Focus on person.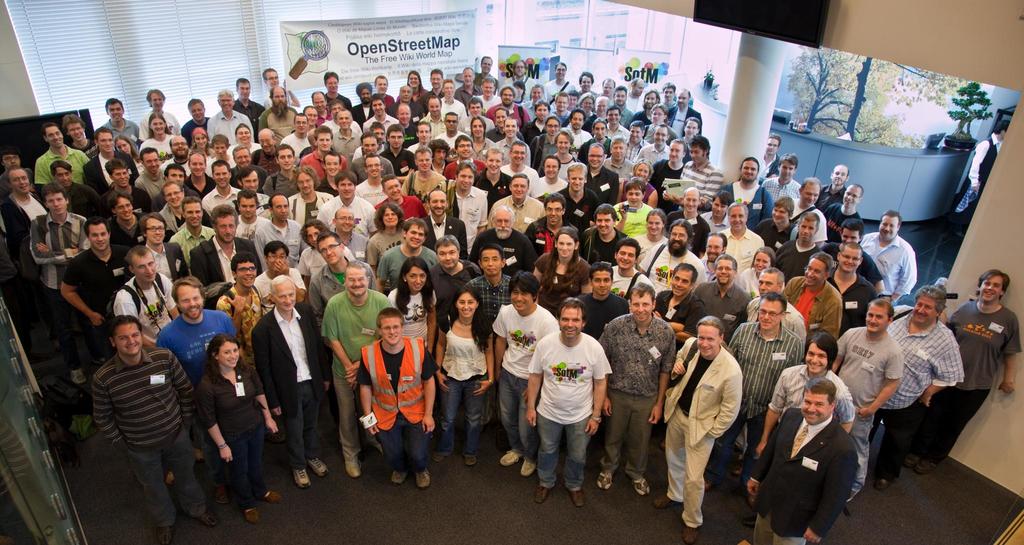
Focused at 741,377,856,544.
